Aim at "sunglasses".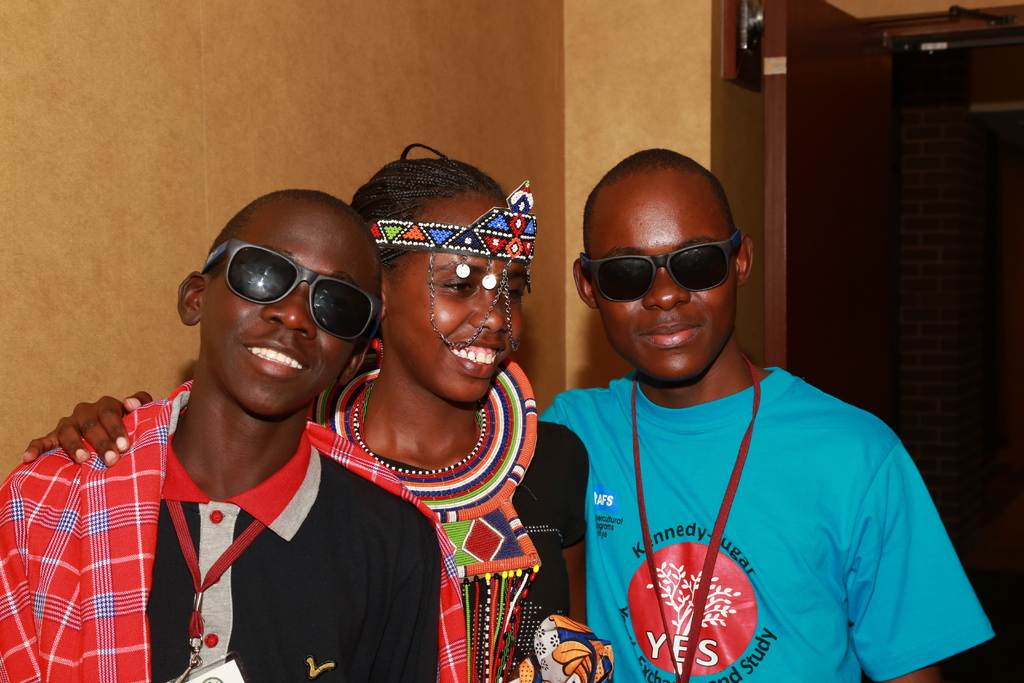
Aimed at 203,238,384,342.
